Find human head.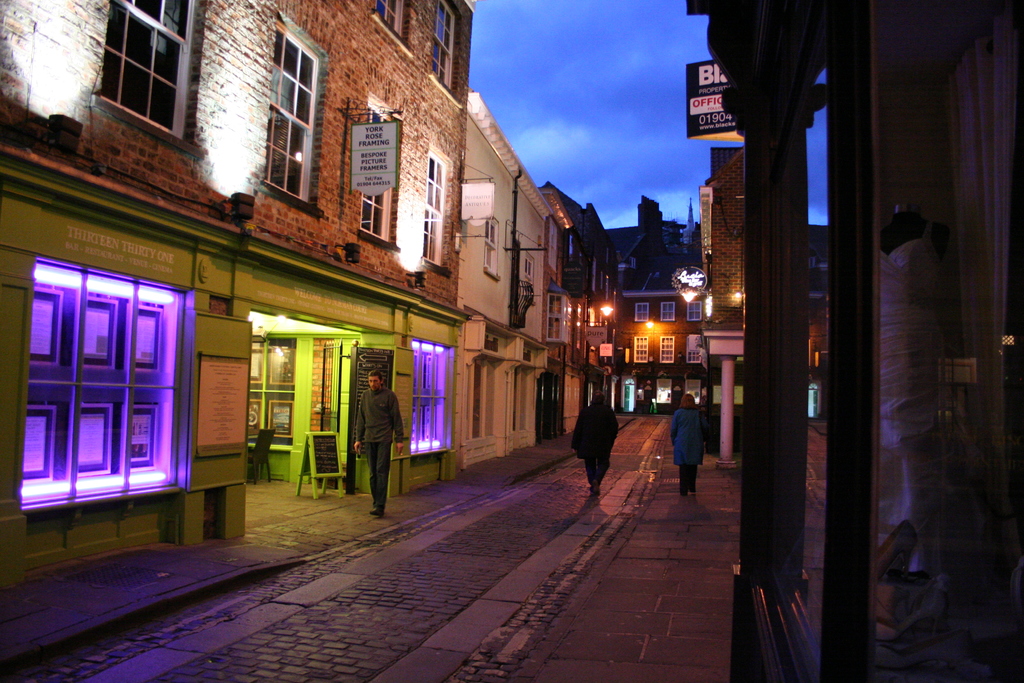
366:368:383:390.
